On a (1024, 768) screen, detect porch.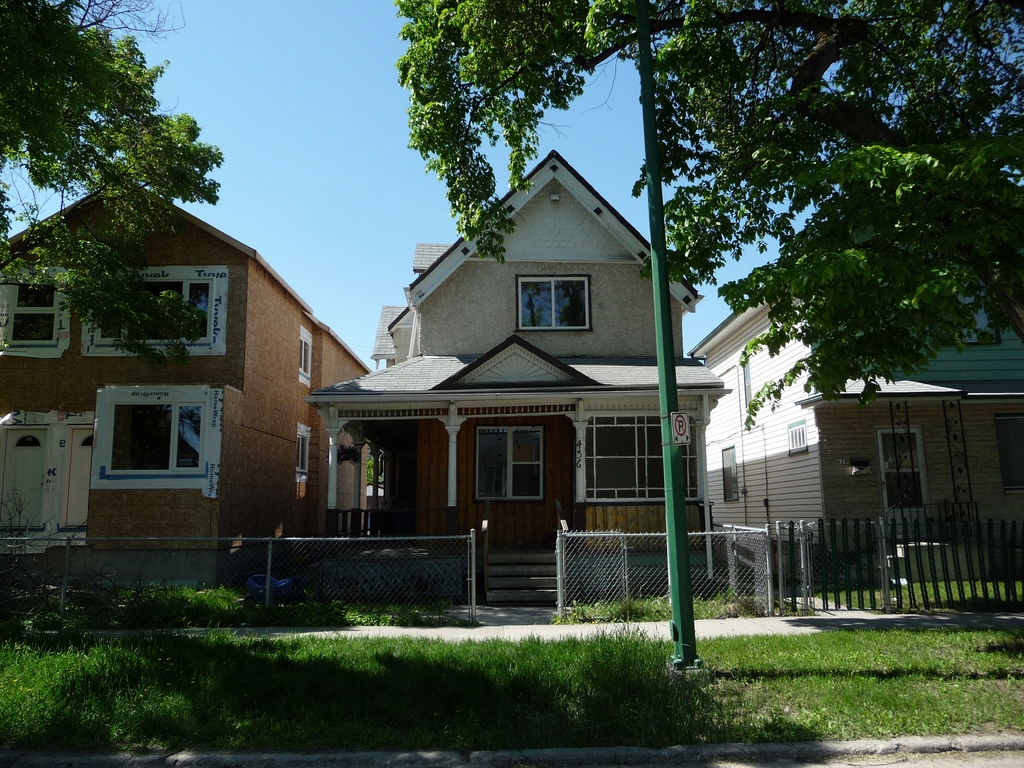
bbox=(834, 536, 986, 584).
